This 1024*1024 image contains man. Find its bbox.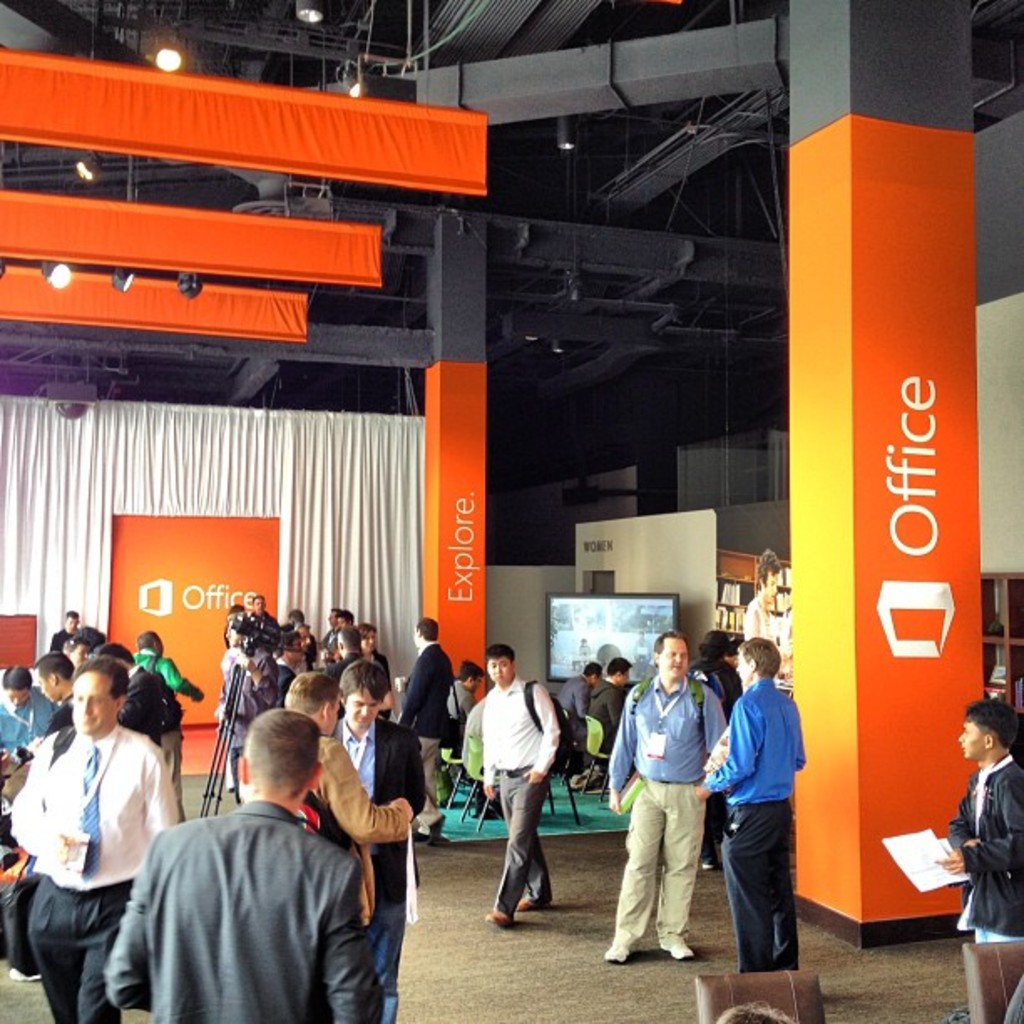
l=589, t=658, r=634, b=743.
